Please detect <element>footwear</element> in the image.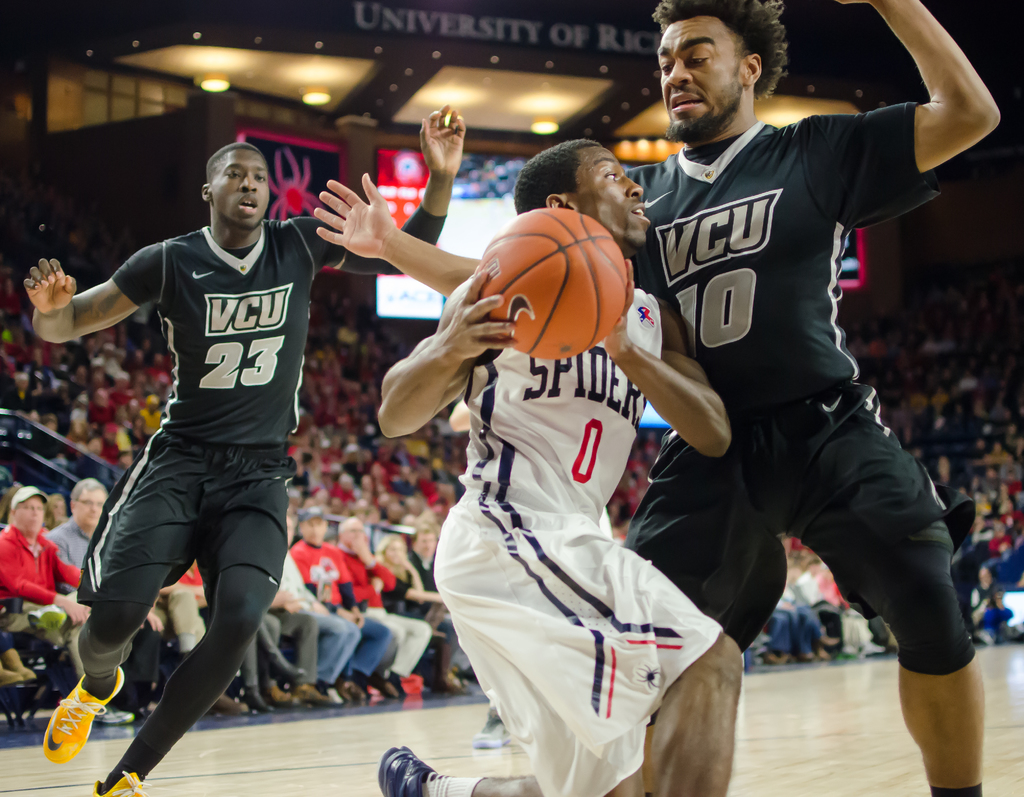
Rect(292, 680, 335, 707).
